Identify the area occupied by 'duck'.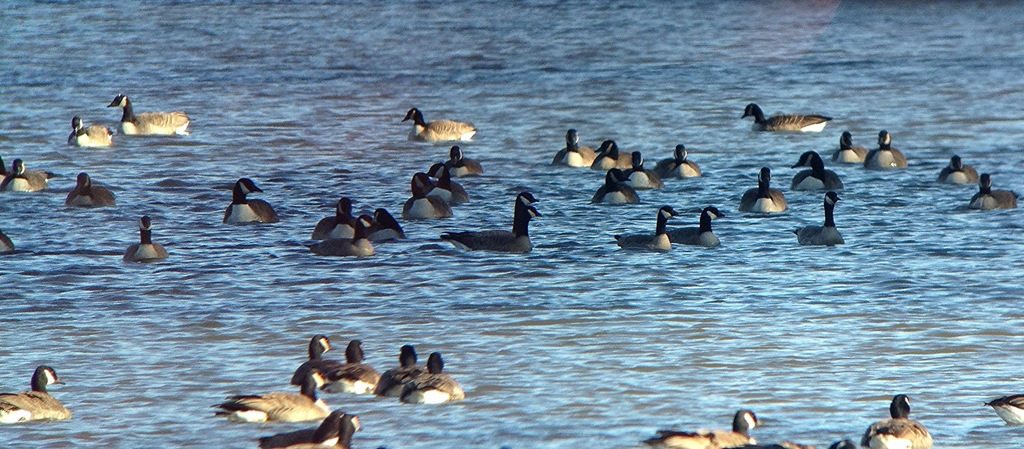
Area: 934 158 981 190.
